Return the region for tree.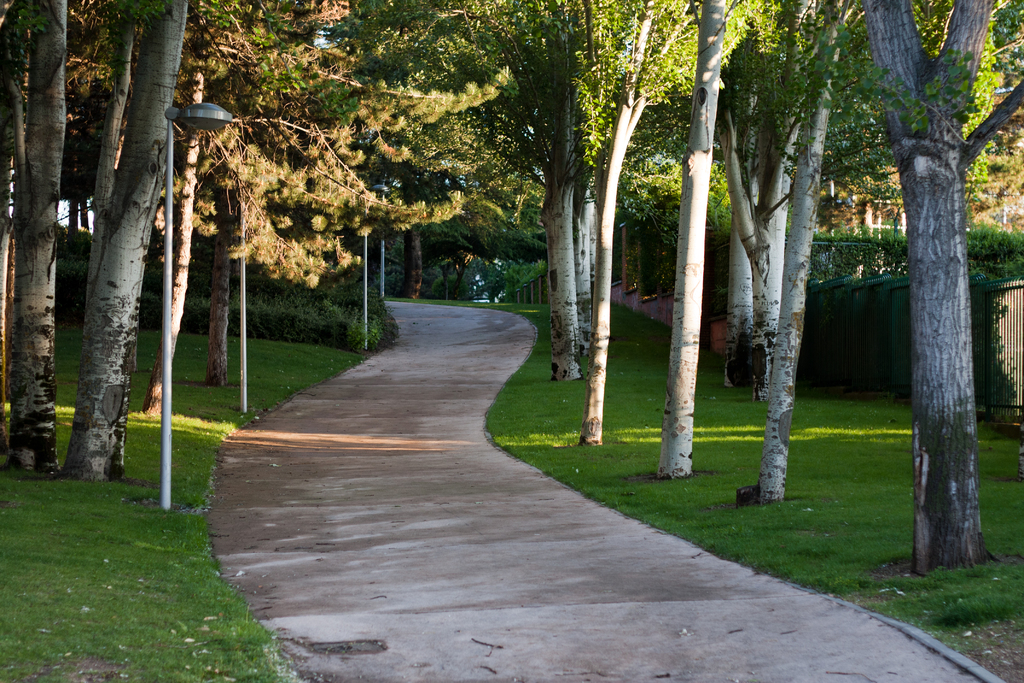
{"left": 392, "top": 220, "right": 519, "bottom": 299}.
